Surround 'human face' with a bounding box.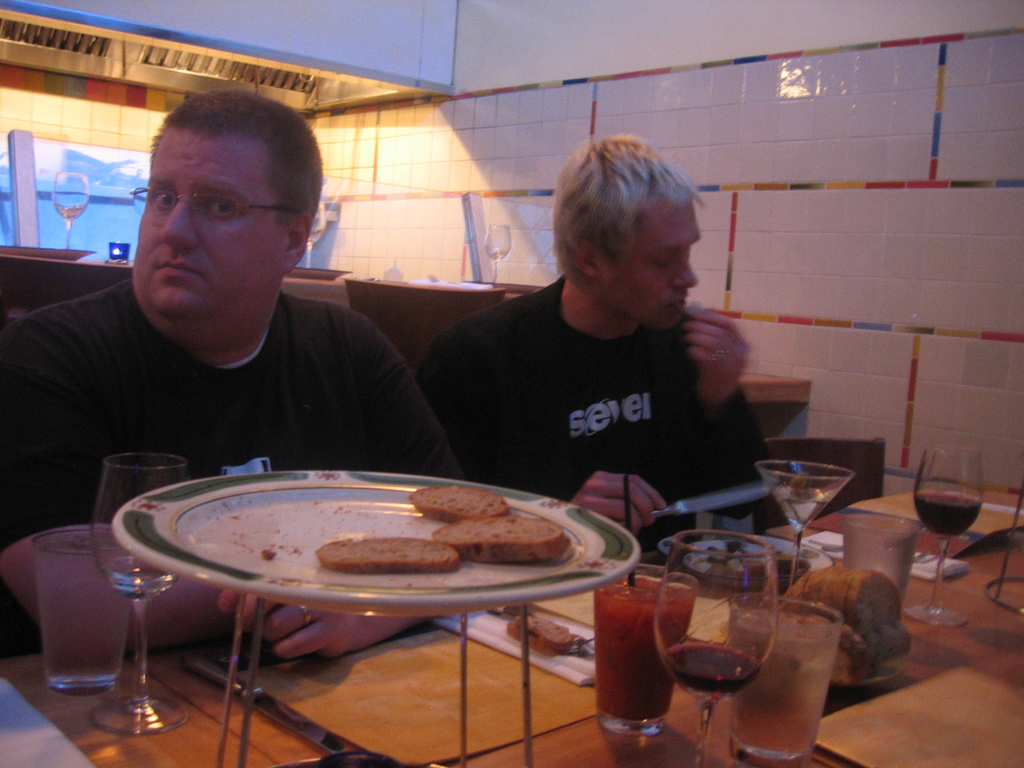
x1=609, y1=202, x2=698, y2=331.
